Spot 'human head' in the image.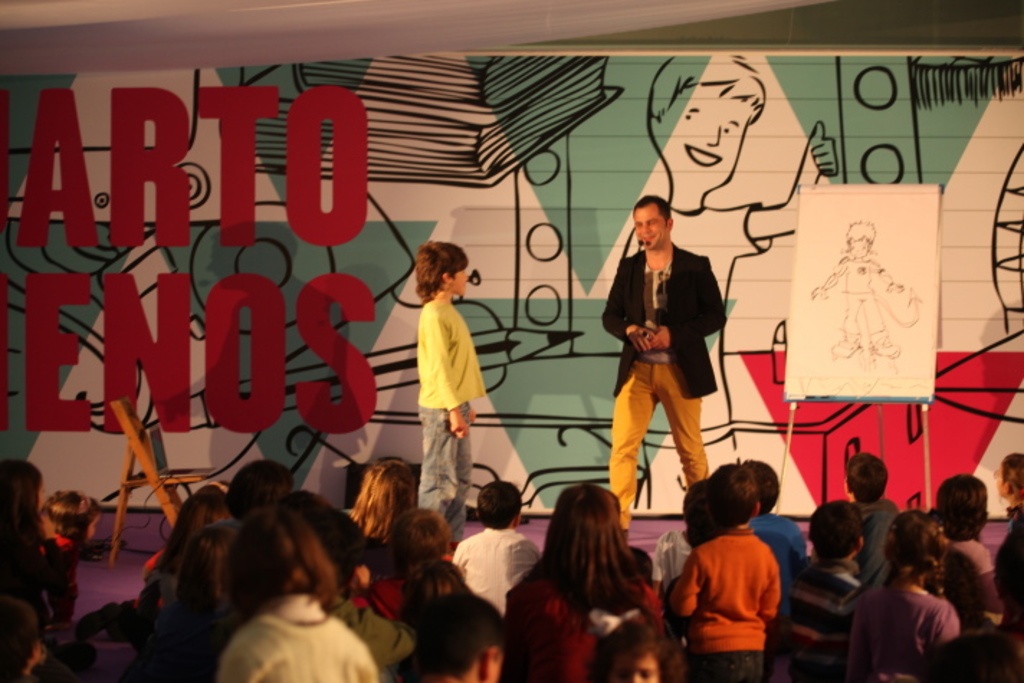
'human head' found at 882 509 952 575.
